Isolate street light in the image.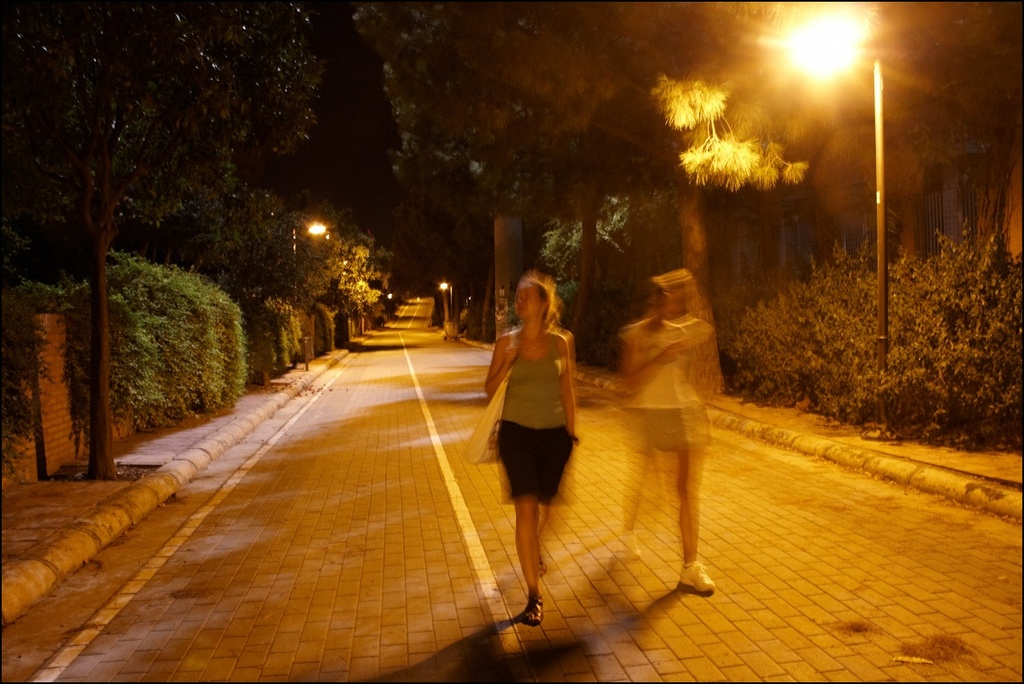
Isolated region: {"x1": 292, "y1": 225, "x2": 336, "y2": 312}.
